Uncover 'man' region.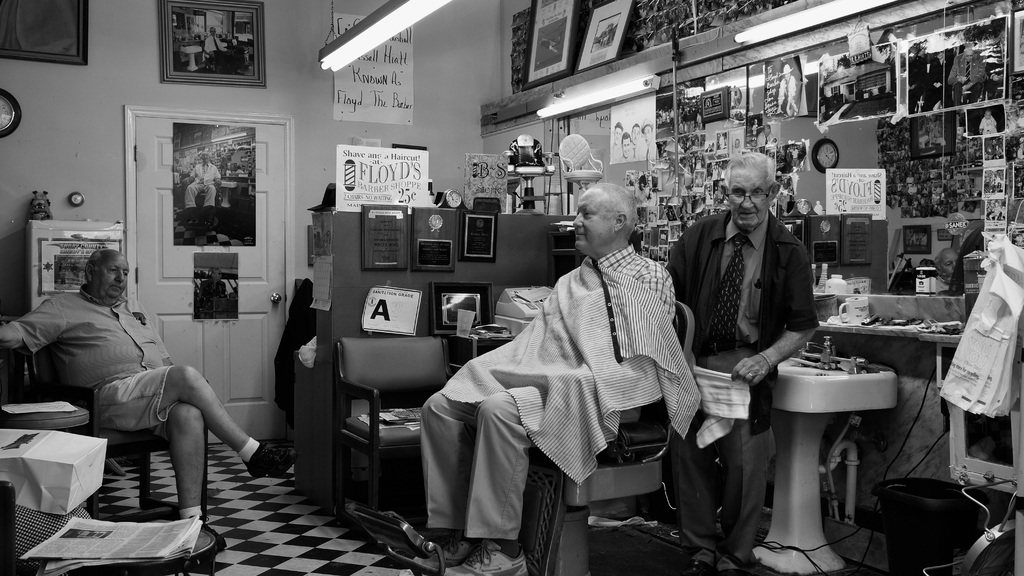
Uncovered: crop(933, 249, 963, 301).
